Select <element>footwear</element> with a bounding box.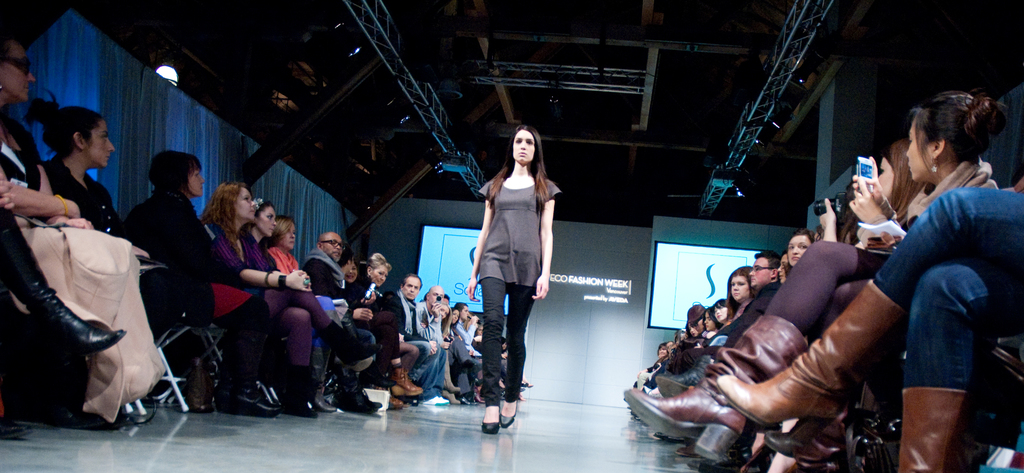
[left=312, top=344, right=336, bottom=410].
